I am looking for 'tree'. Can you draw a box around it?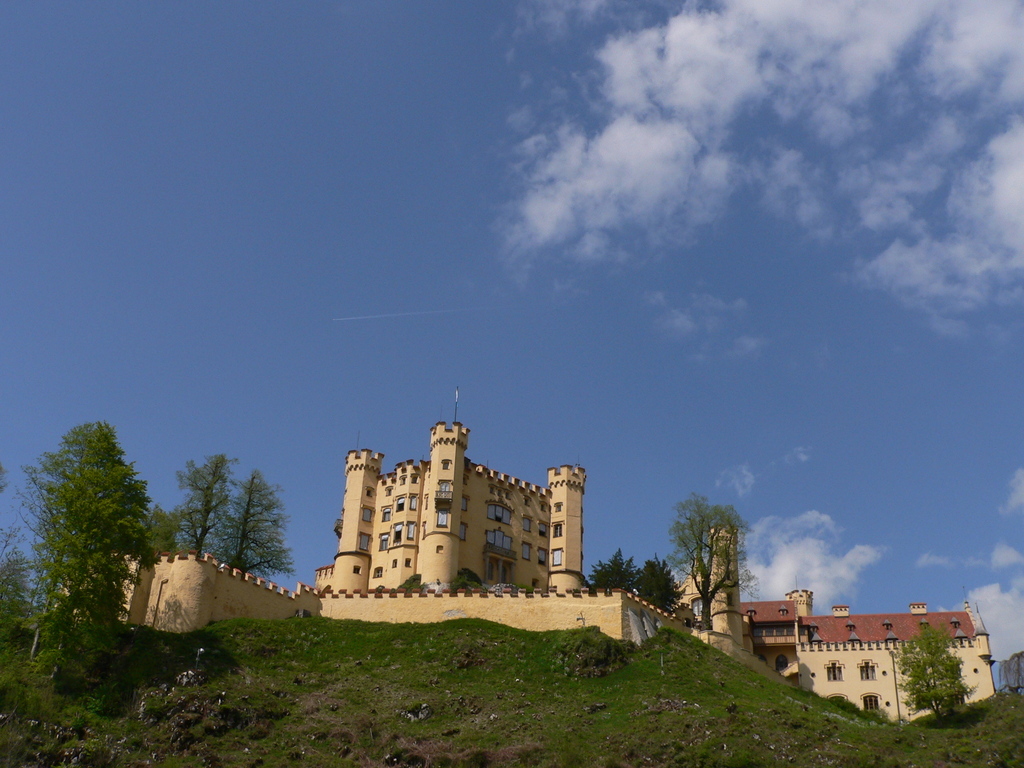
Sure, the bounding box is bbox(670, 491, 759, 626).
